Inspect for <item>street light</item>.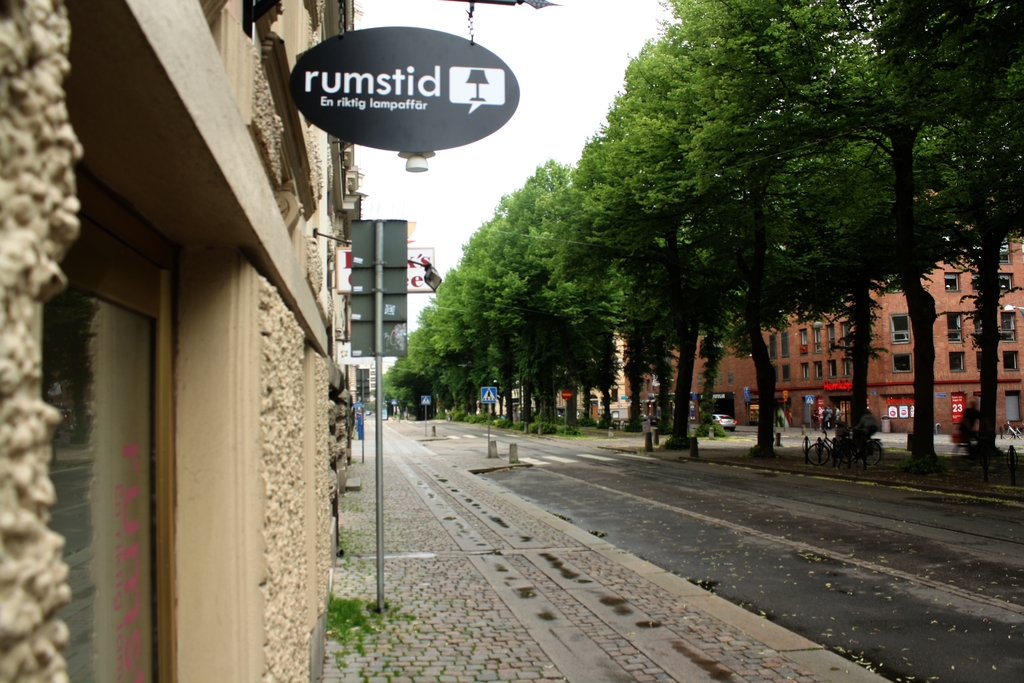
Inspection: 998, 303, 1023, 332.
